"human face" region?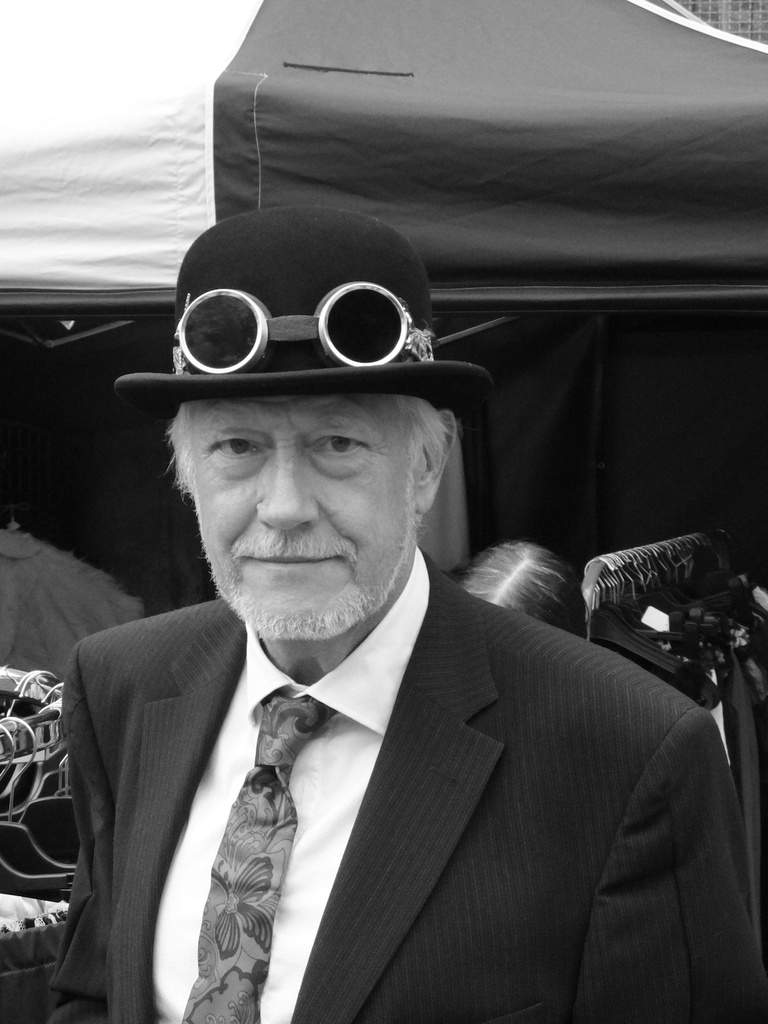
(182, 395, 413, 640)
